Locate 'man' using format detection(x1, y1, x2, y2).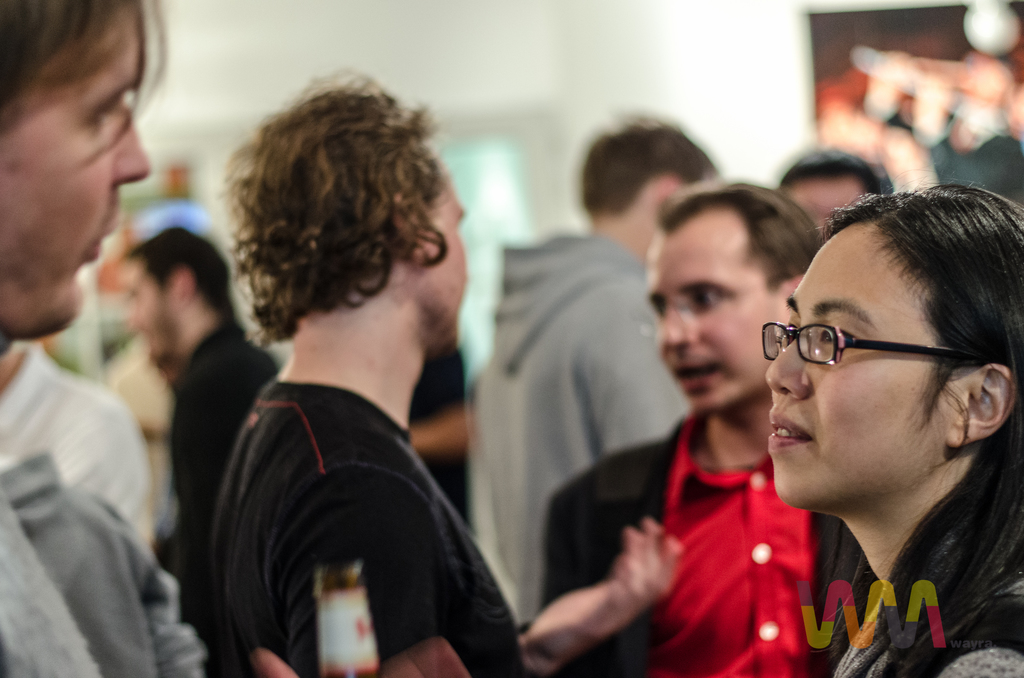
detection(253, 79, 548, 677).
